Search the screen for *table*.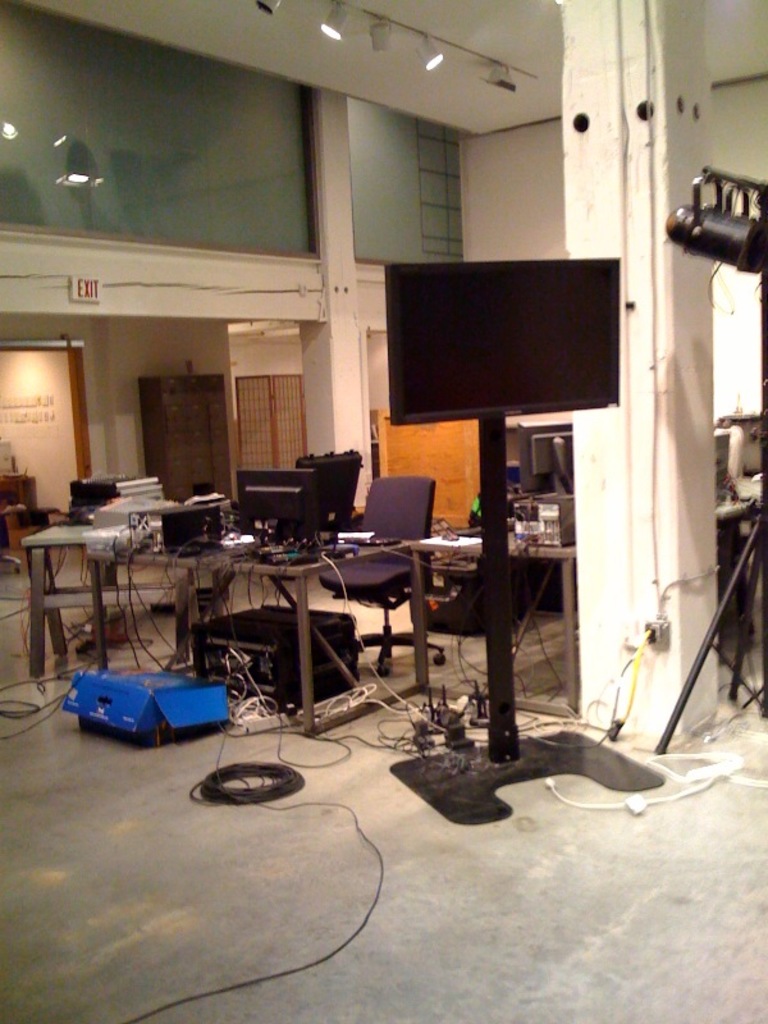
Found at <box>410,540,584,718</box>.
